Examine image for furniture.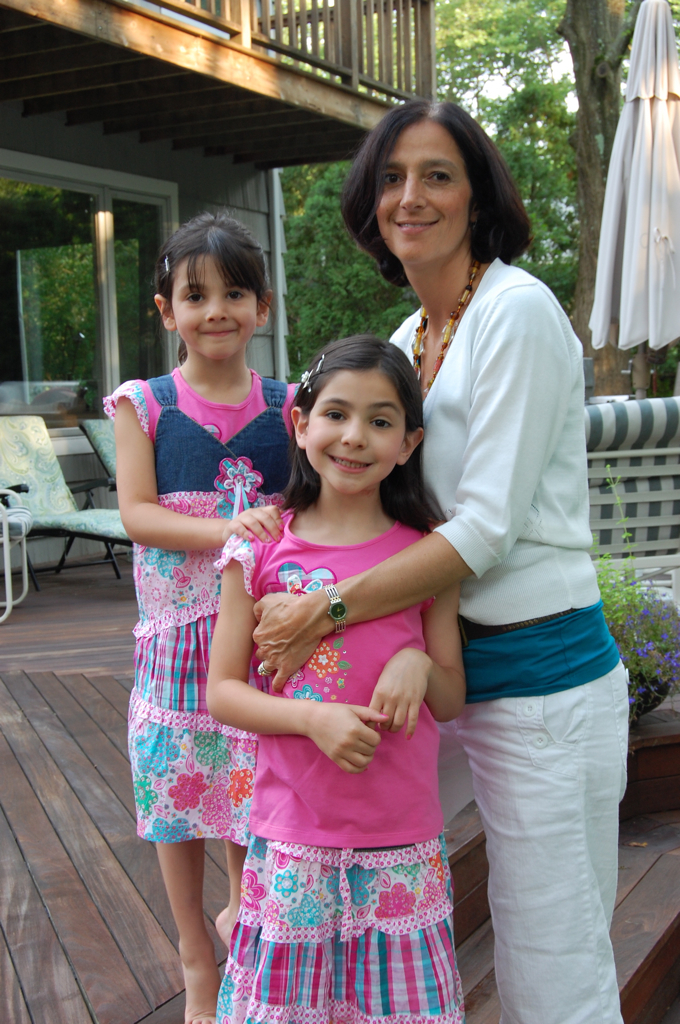
Examination result: (left=0, top=484, right=26, bottom=624).
